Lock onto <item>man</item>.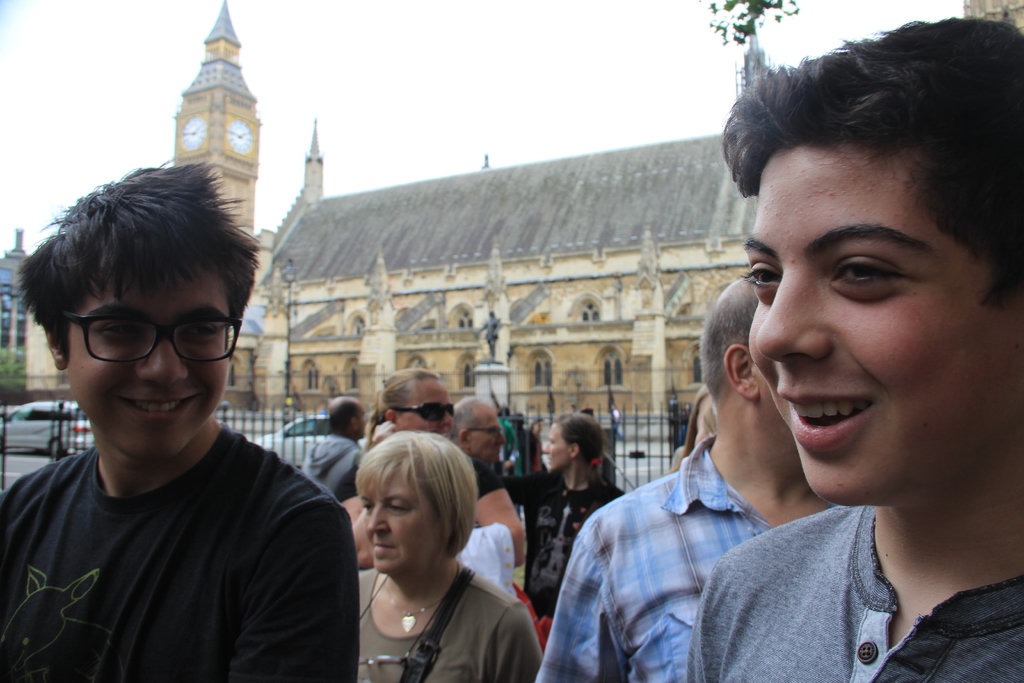
Locked: region(0, 165, 383, 677).
